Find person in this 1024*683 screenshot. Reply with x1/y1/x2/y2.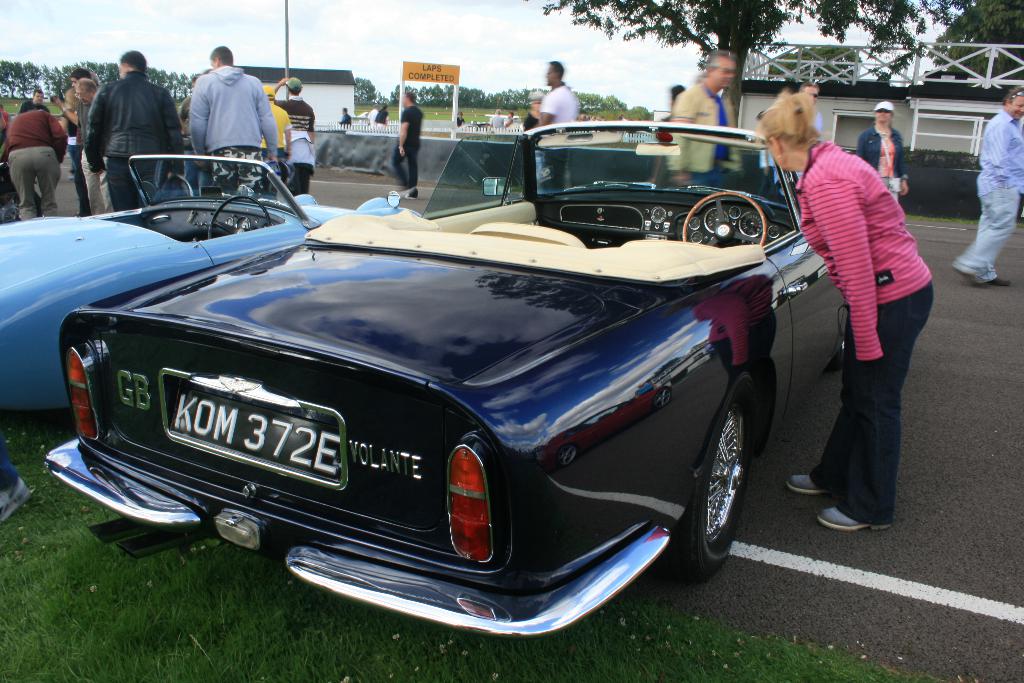
857/101/911/205.
